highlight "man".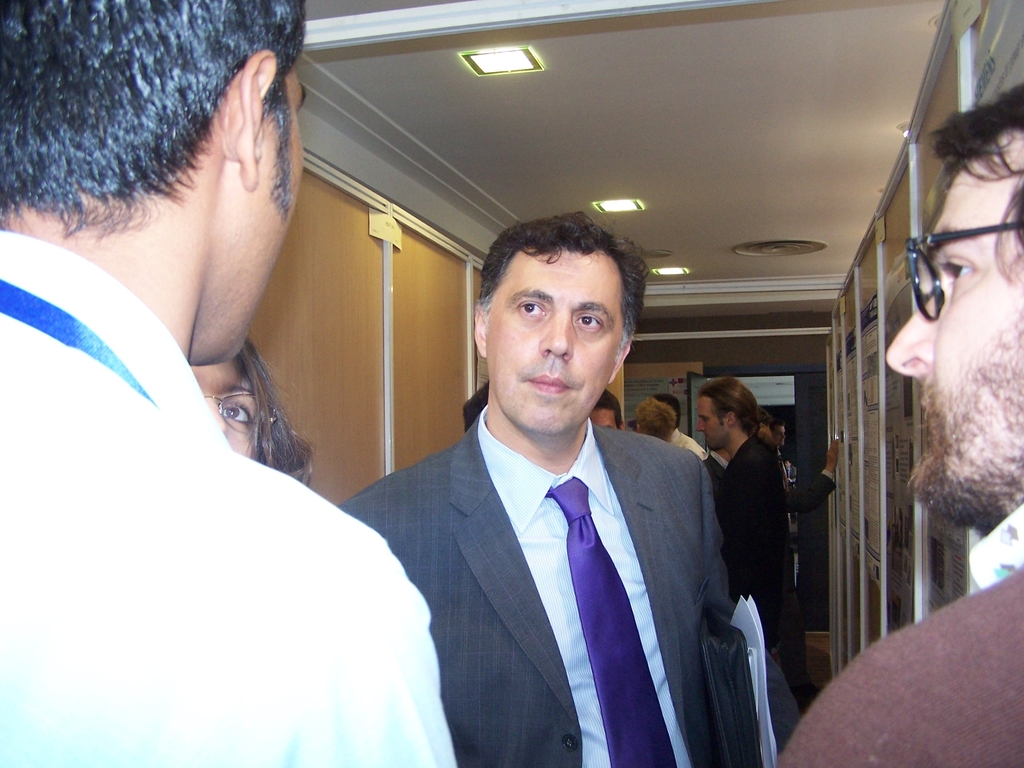
Highlighted region: select_region(0, 0, 456, 767).
